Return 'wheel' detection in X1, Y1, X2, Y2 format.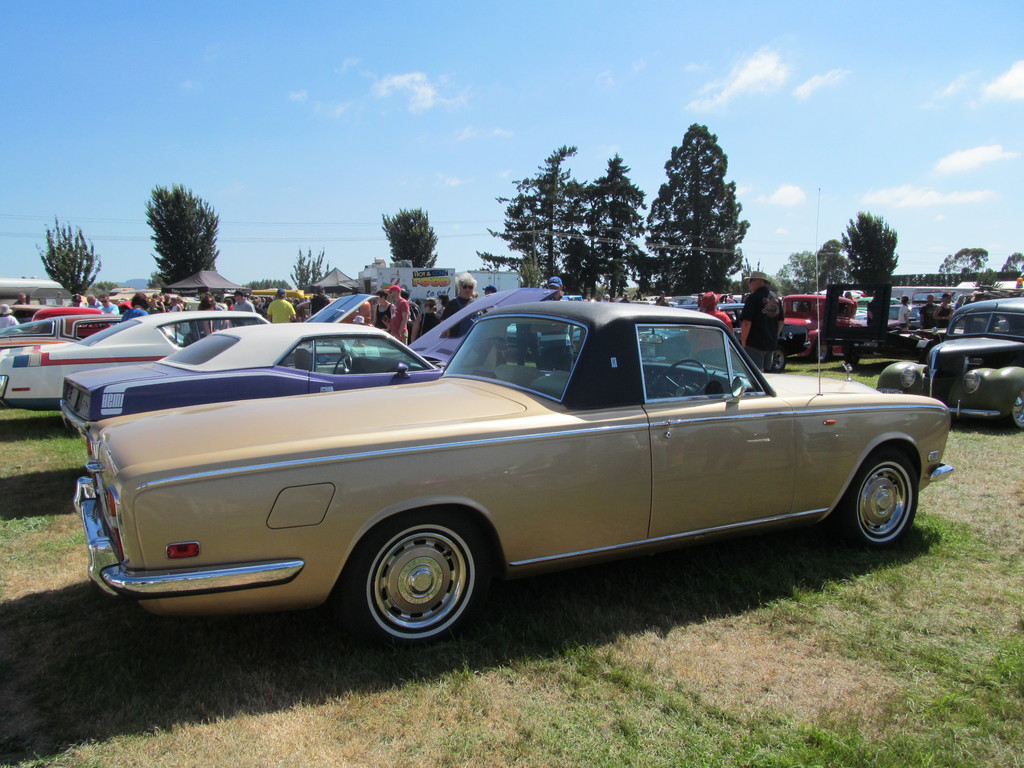
654, 360, 708, 395.
